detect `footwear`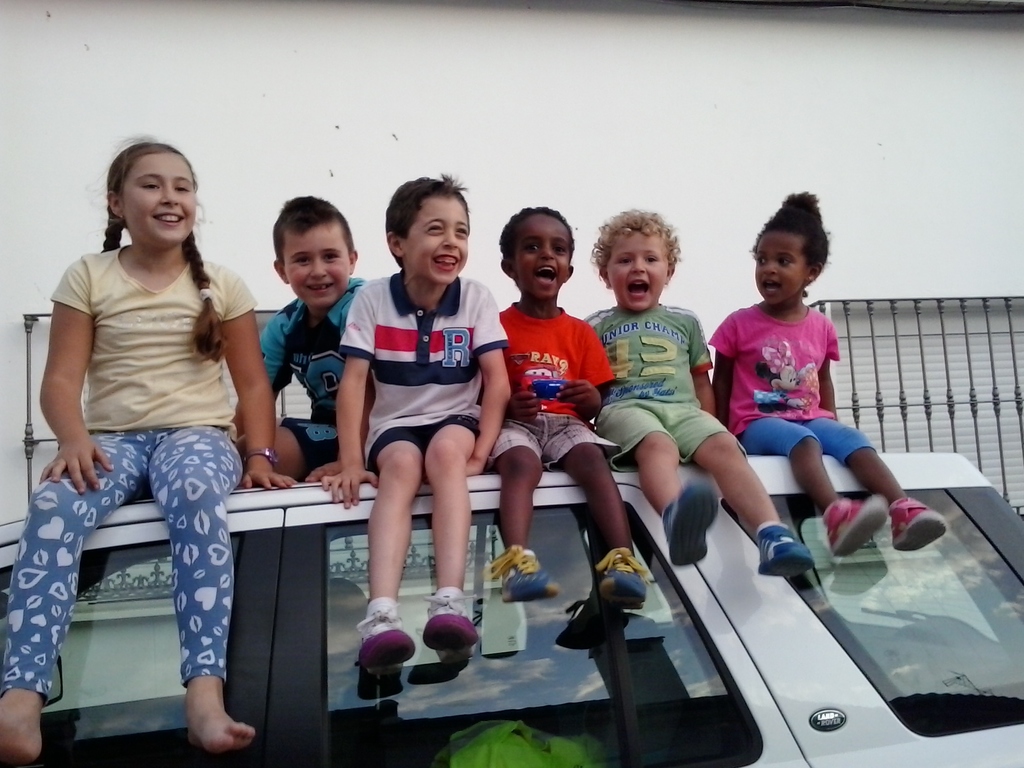
<region>484, 547, 560, 604</region>
